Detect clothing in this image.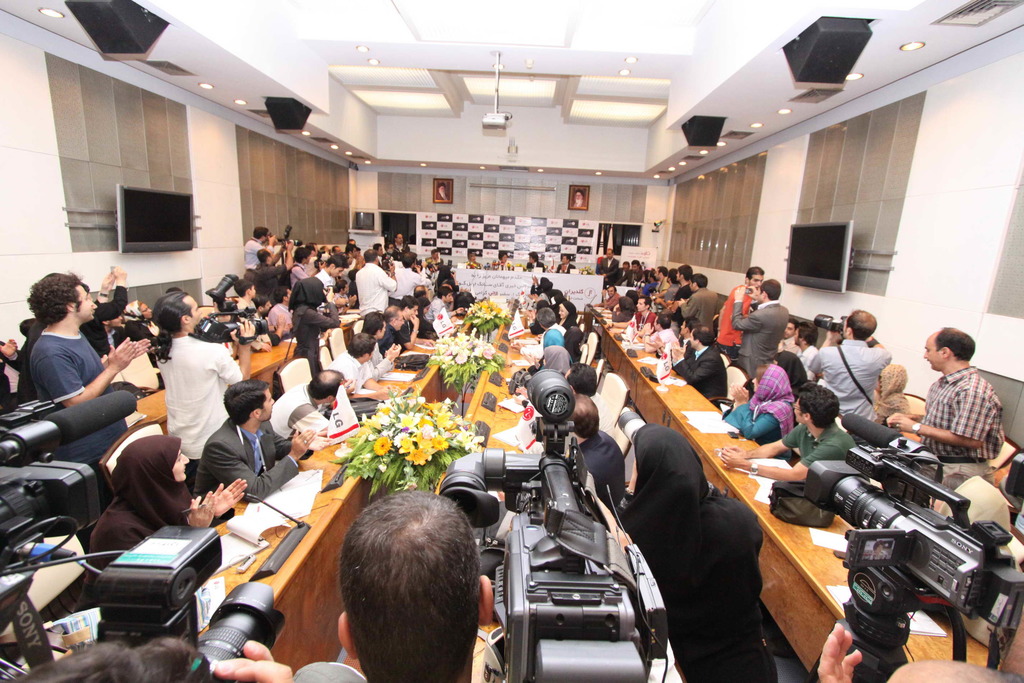
Detection: (241,299,257,309).
